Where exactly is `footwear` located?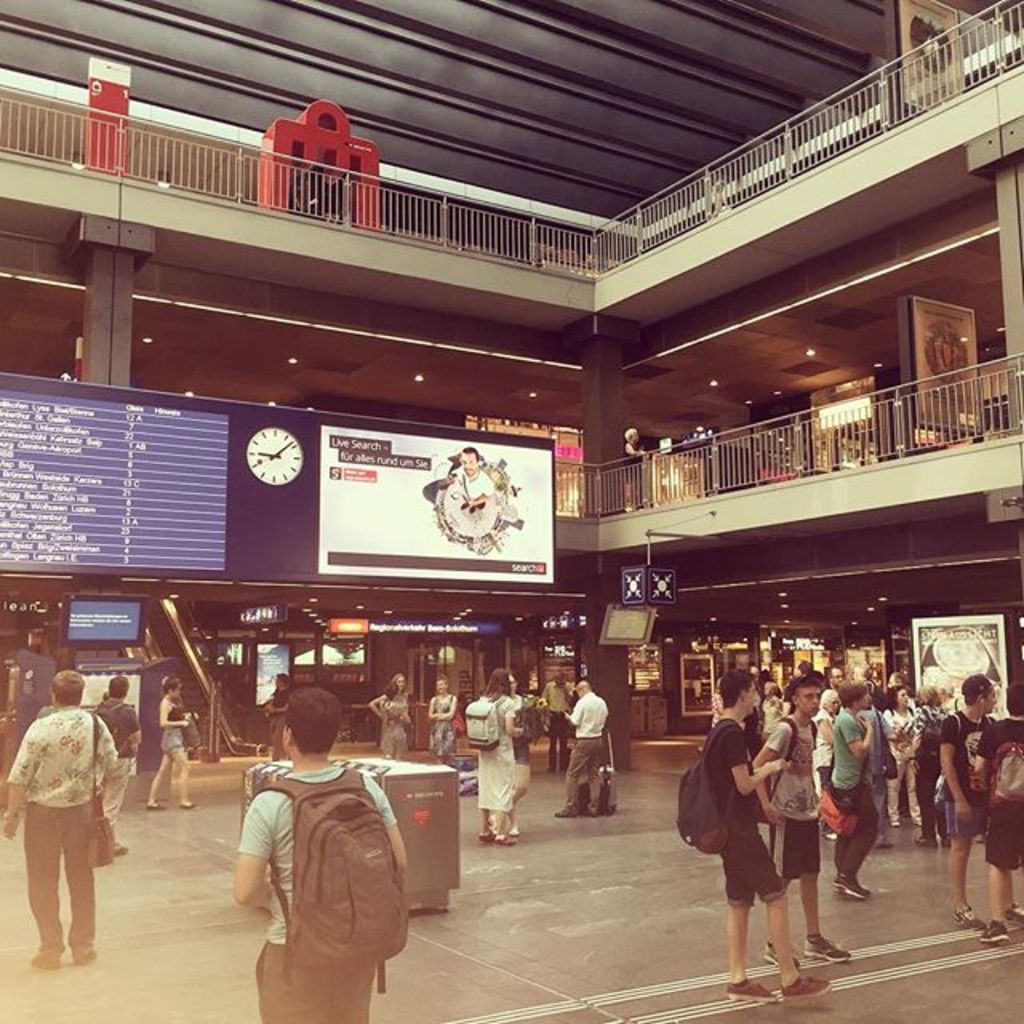
Its bounding box is crop(718, 976, 778, 1002).
